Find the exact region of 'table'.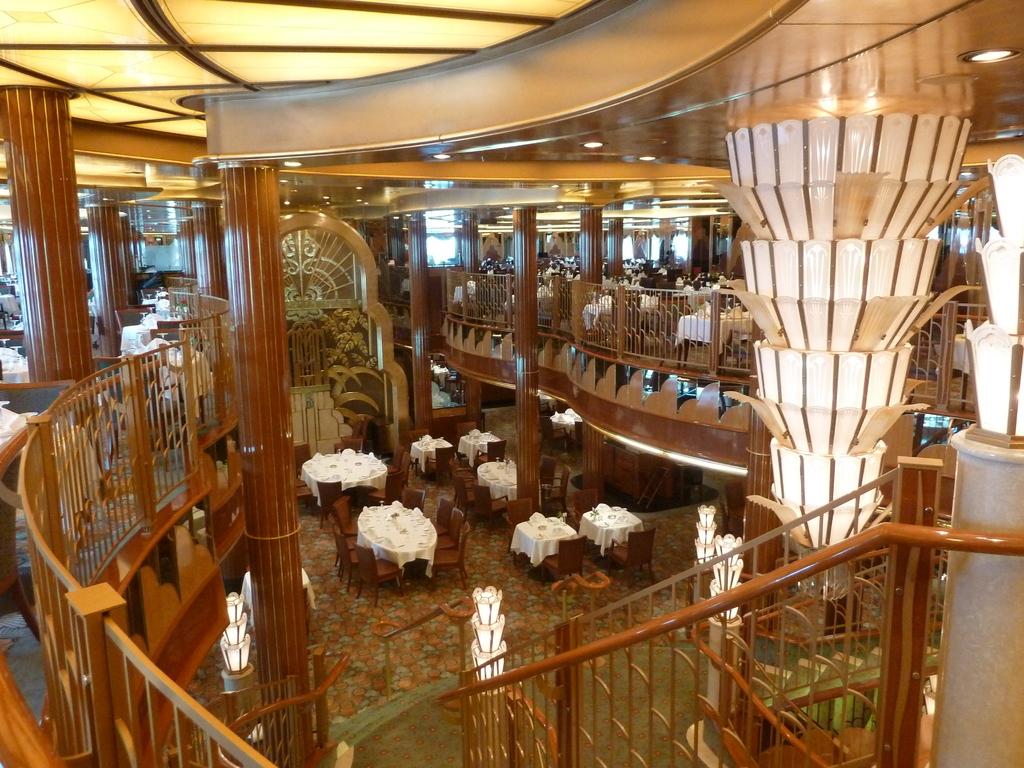
Exact region: bbox=[477, 457, 520, 508].
